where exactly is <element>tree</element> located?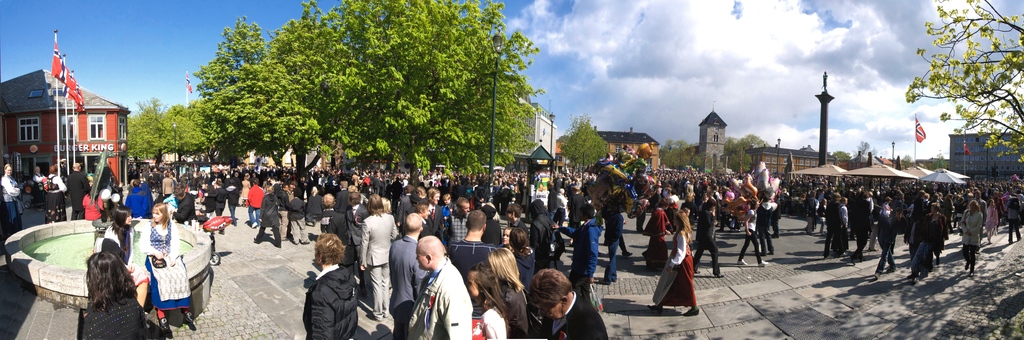
Its bounding box is [left=835, top=148, right=858, bottom=159].
